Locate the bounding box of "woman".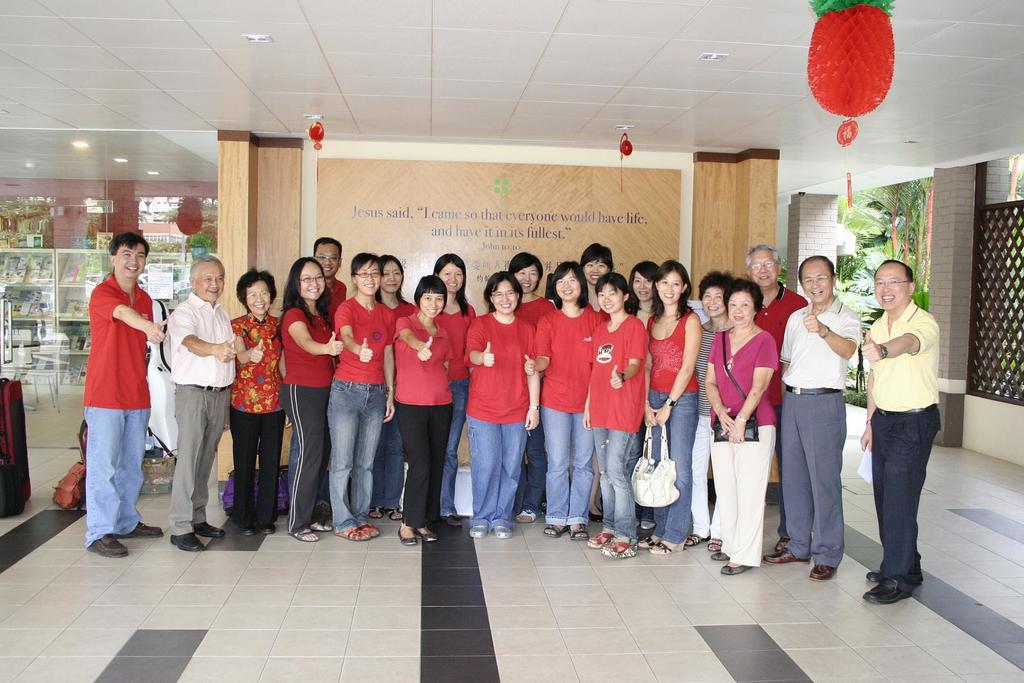
Bounding box: left=375, top=252, right=420, bottom=522.
